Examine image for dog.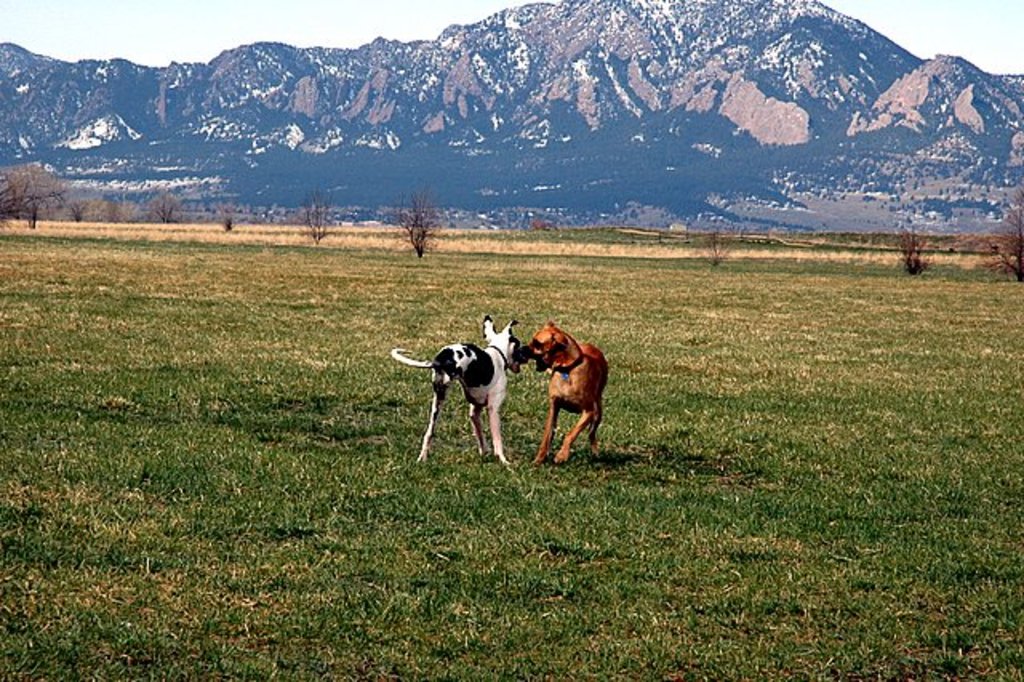
Examination result: Rect(522, 322, 608, 463).
